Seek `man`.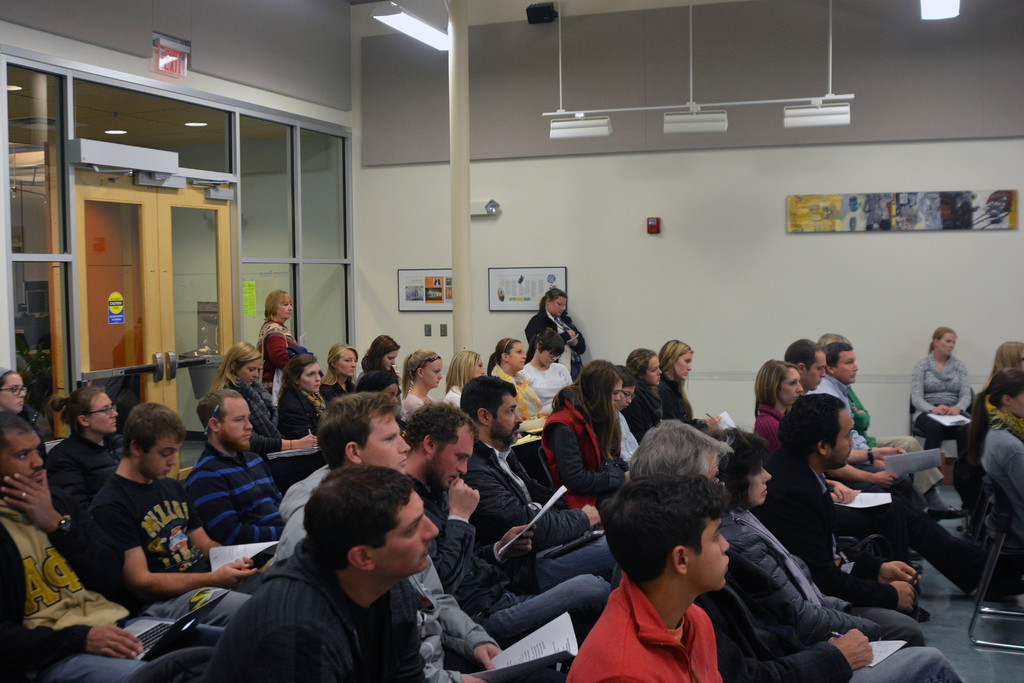
detection(460, 374, 616, 593).
